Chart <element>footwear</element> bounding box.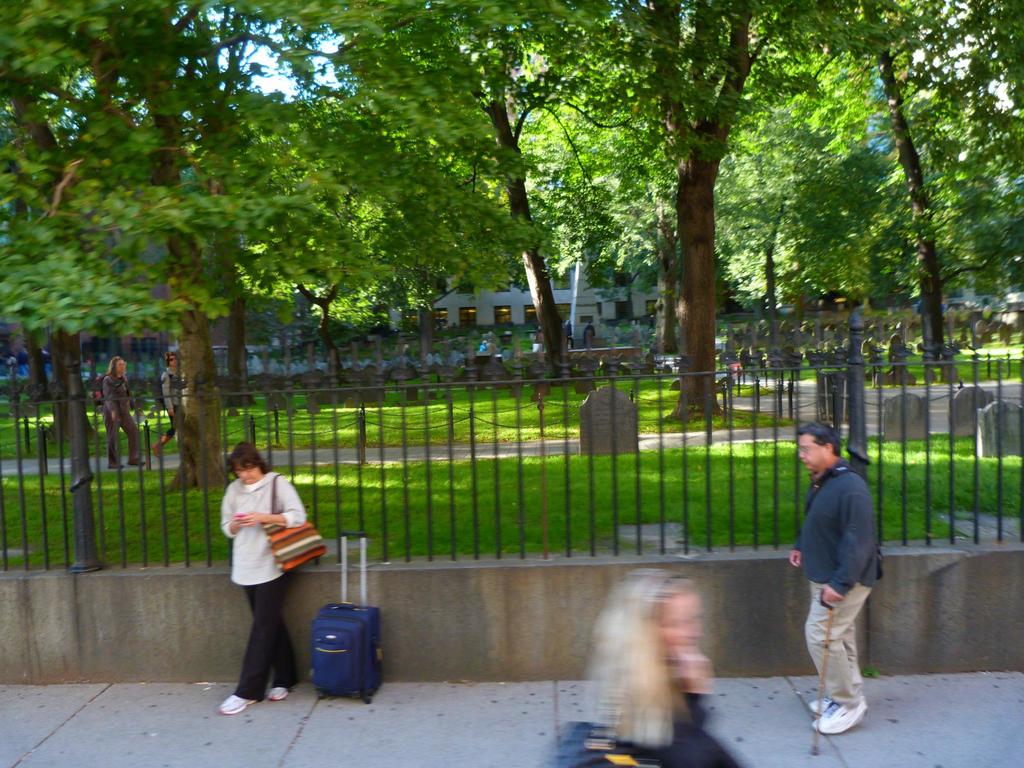
Charted: left=808, top=691, right=832, bottom=717.
